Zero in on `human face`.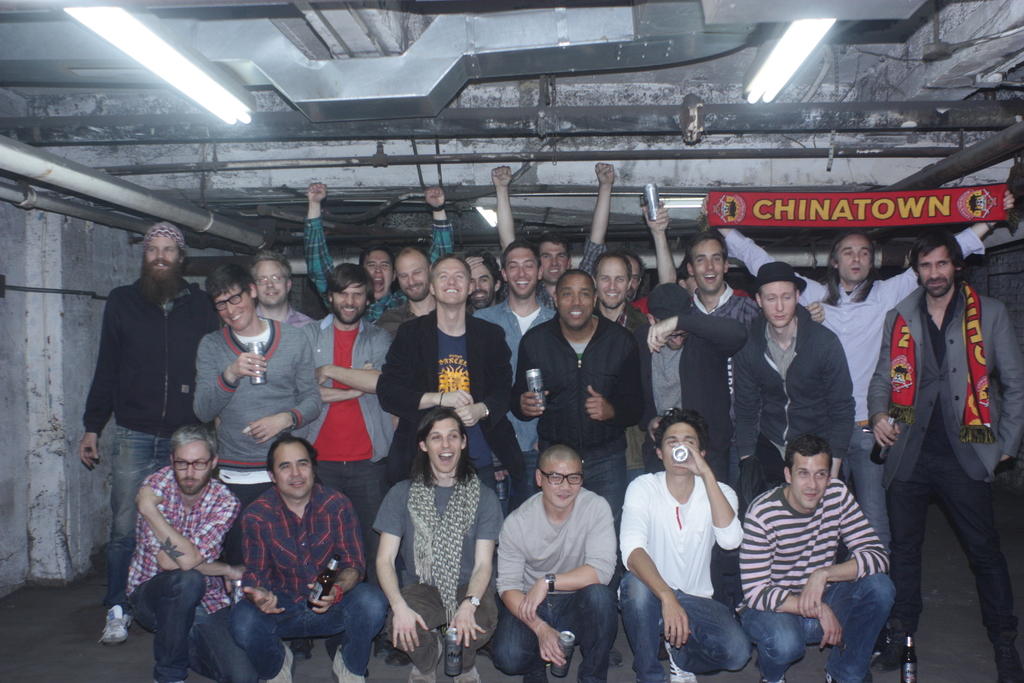
Zeroed in: {"left": 919, "top": 249, "right": 954, "bottom": 294}.
